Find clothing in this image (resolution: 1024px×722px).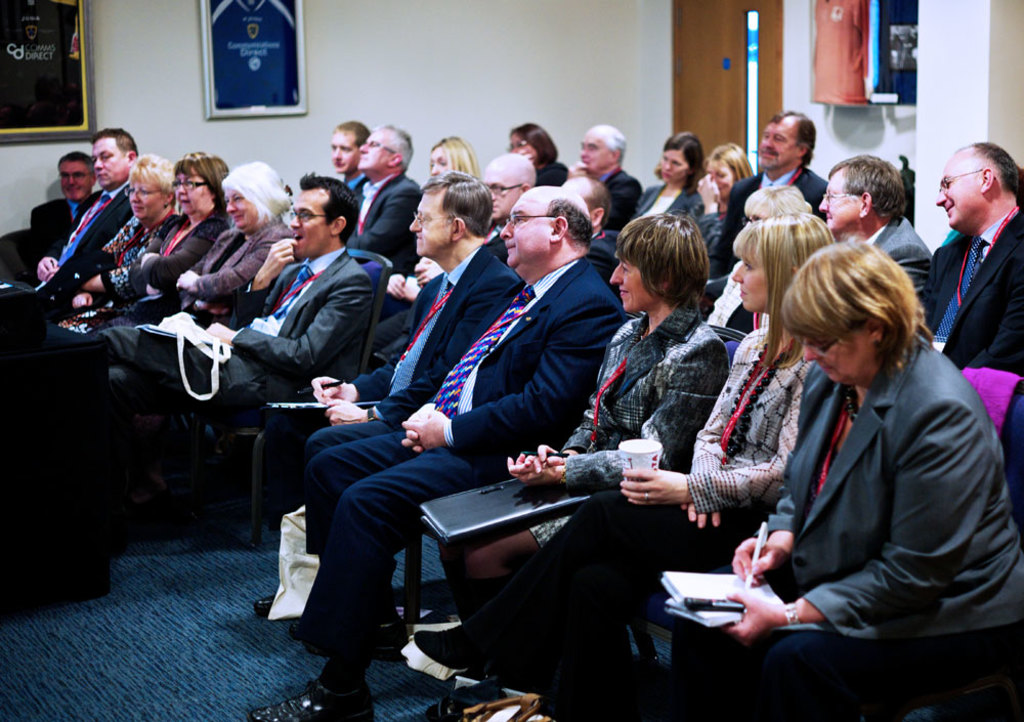
l=180, t=218, r=296, b=320.
